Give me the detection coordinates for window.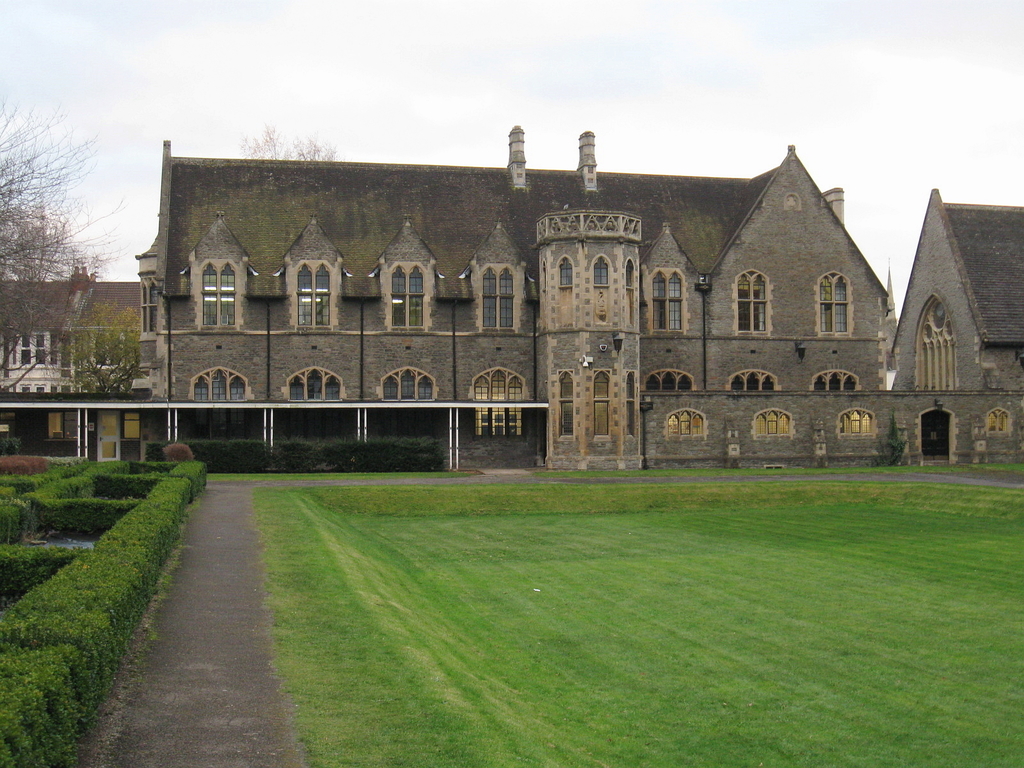
box=[195, 369, 246, 412].
